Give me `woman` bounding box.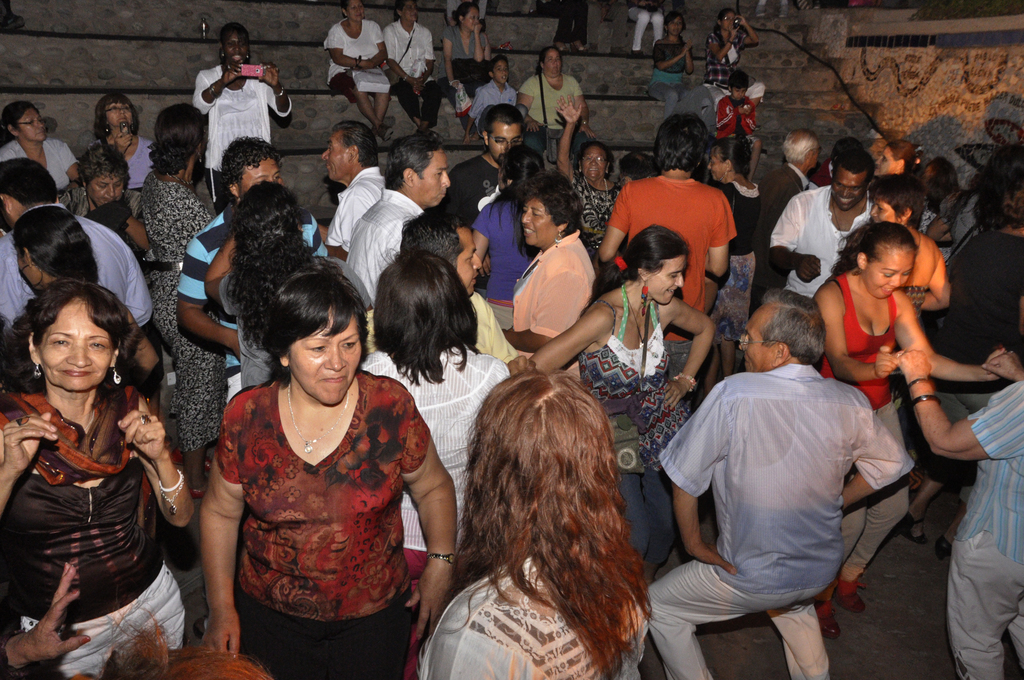
locate(870, 136, 931, 187).
